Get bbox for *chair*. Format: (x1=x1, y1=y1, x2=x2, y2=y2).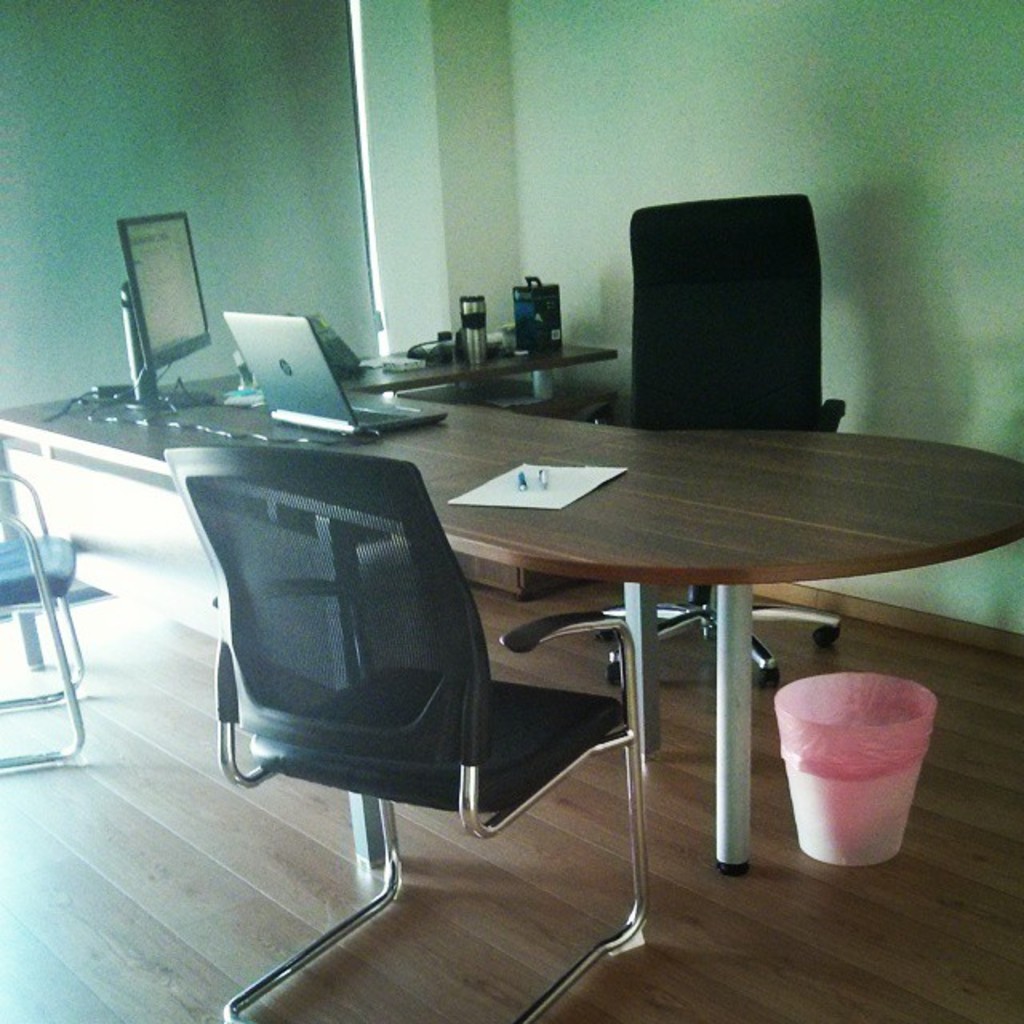
(x1=0, y1=459, x2=85, y2=771).
